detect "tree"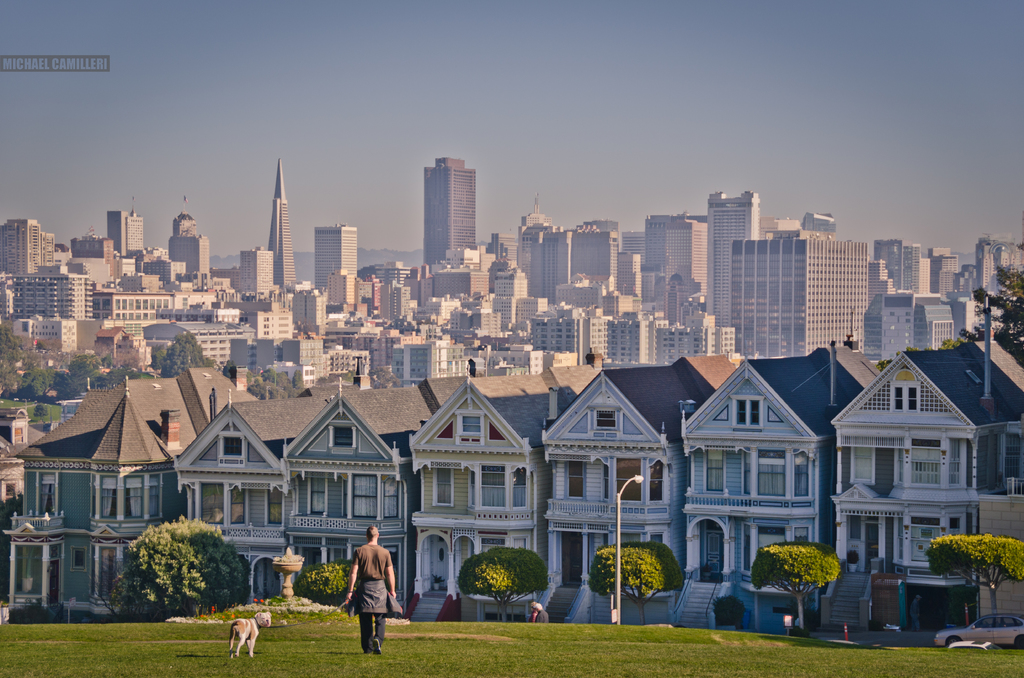
rect(293, 560, 365, 607)
